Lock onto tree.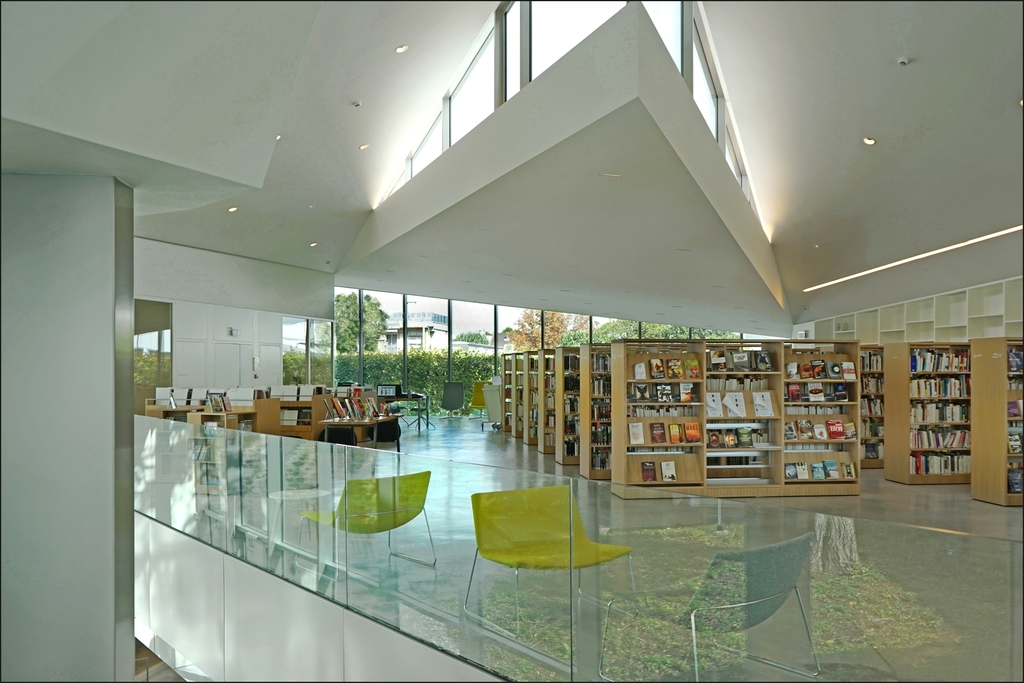
Locked: box(552, 320, 748, 346).
